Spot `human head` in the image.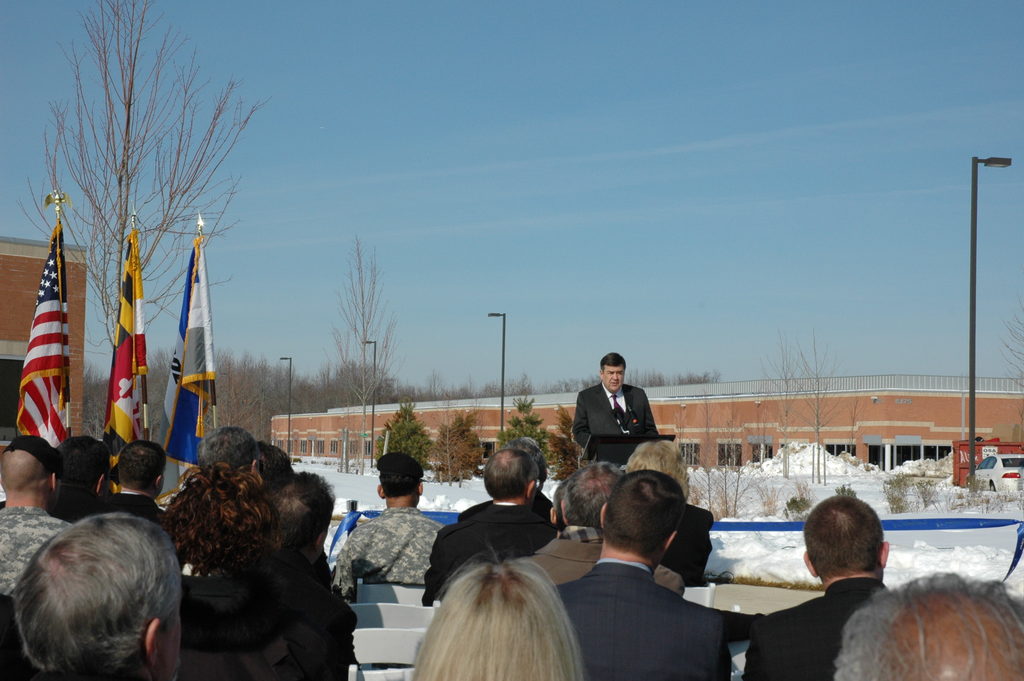
`human head` found at box(0, 440, 58, 510).
